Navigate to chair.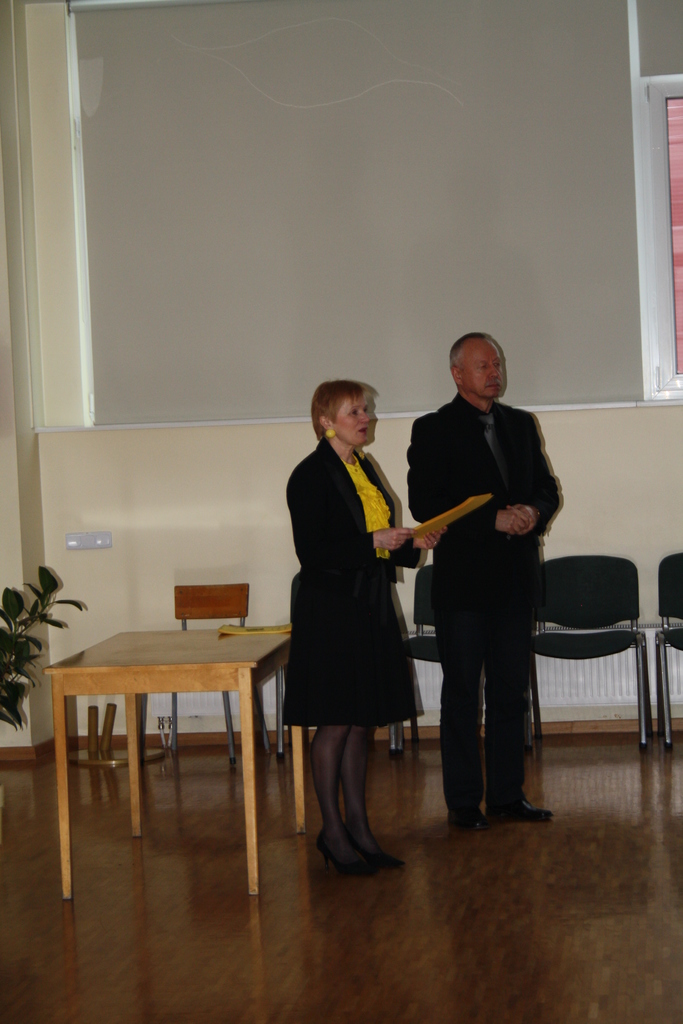
Navigation target: rect(281, 568, 397, 758).
